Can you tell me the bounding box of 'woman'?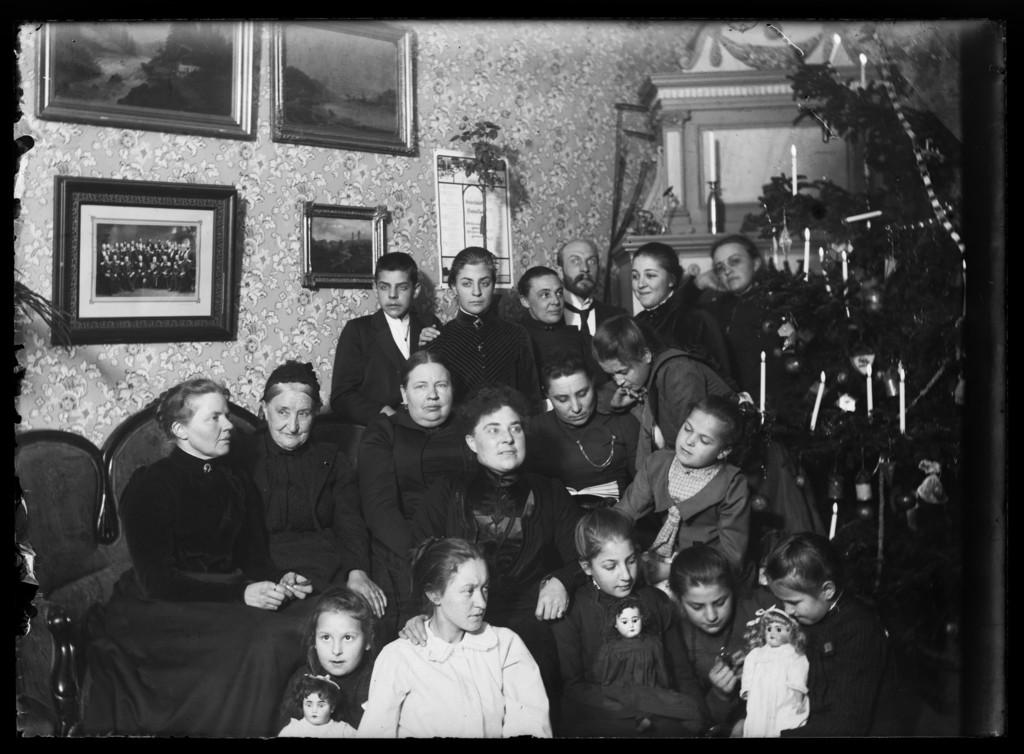
<bbox>419, 249, 488, 470</bbox>.
